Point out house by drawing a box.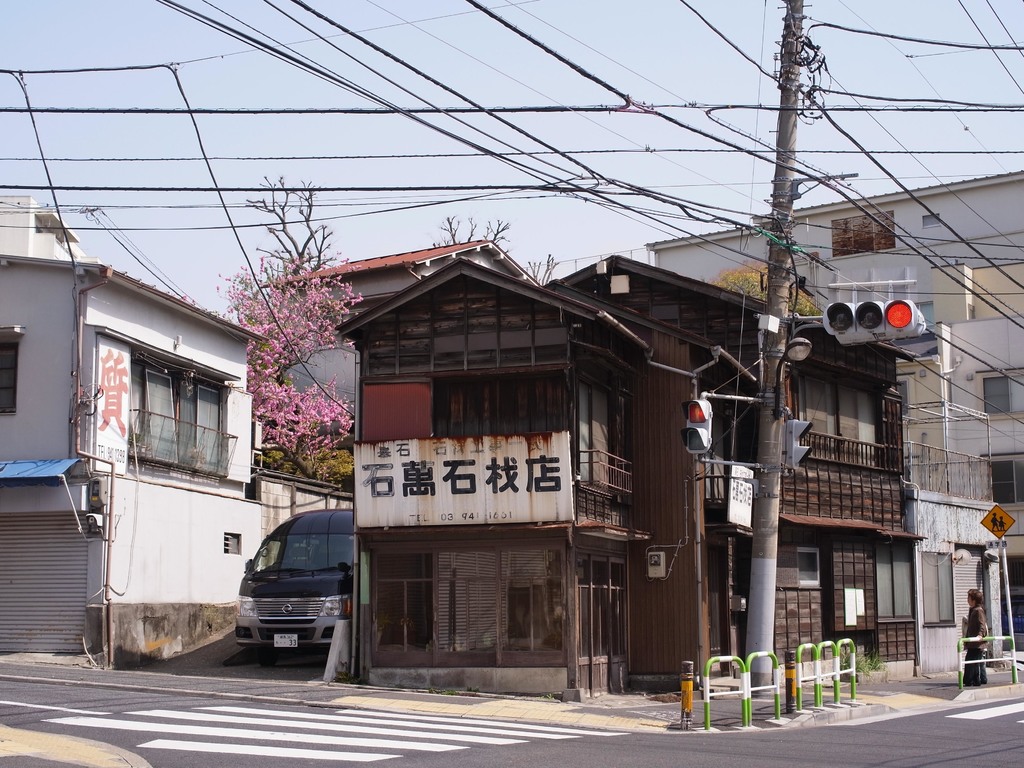
(left=0, top=248, right=267, bottom=667).
